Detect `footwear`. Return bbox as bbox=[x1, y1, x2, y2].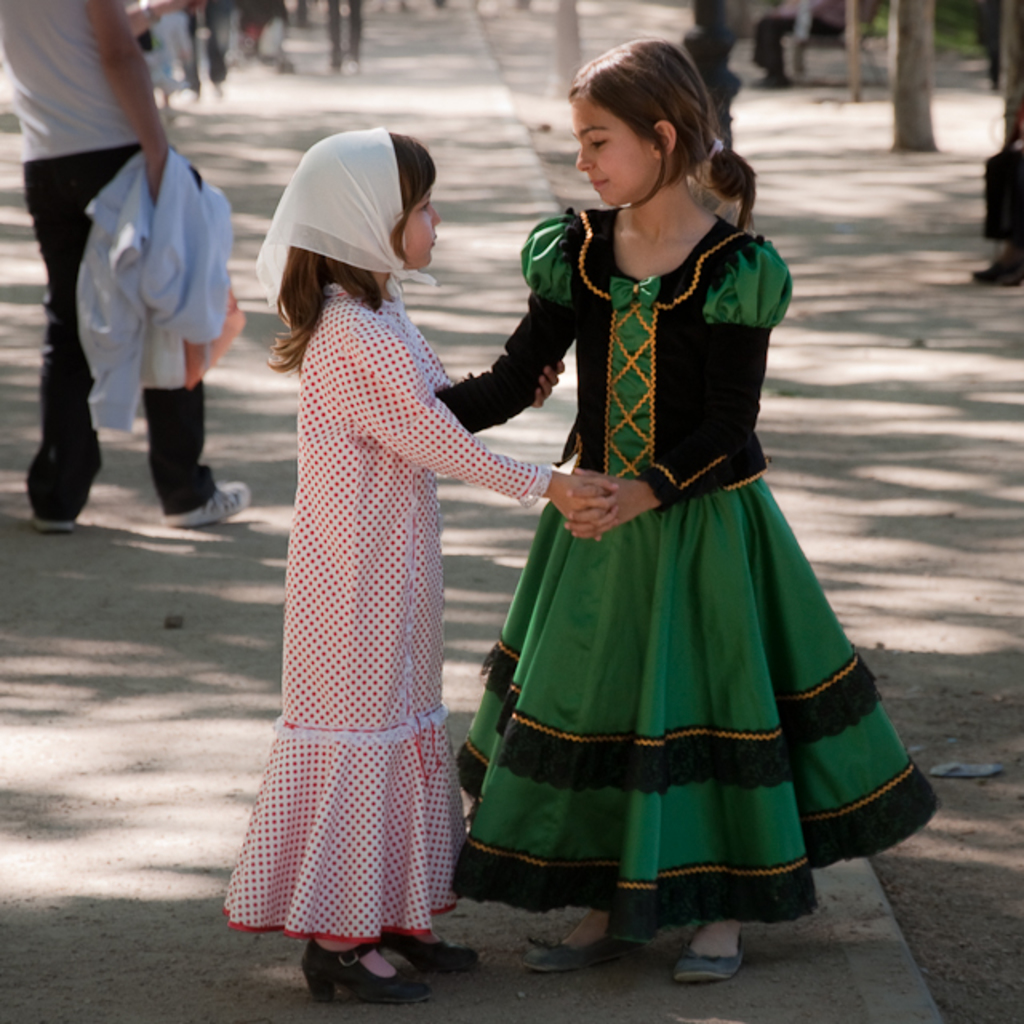
bbox=[670, 936, 749, 987].
